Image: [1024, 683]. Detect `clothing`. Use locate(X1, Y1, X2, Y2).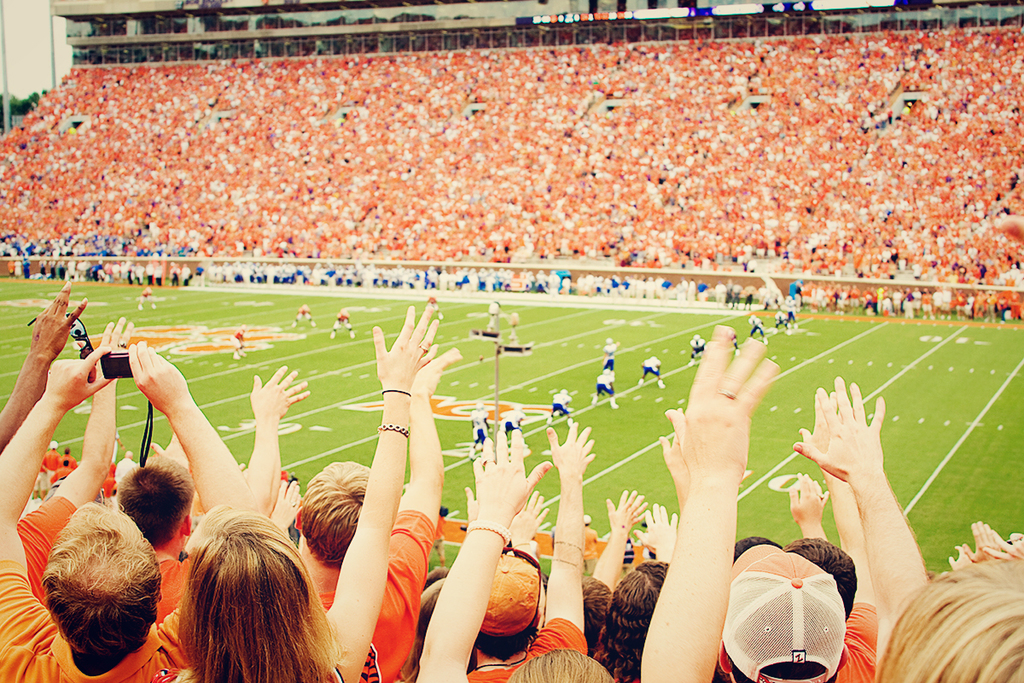
locate(294, 304, 311, 318).
